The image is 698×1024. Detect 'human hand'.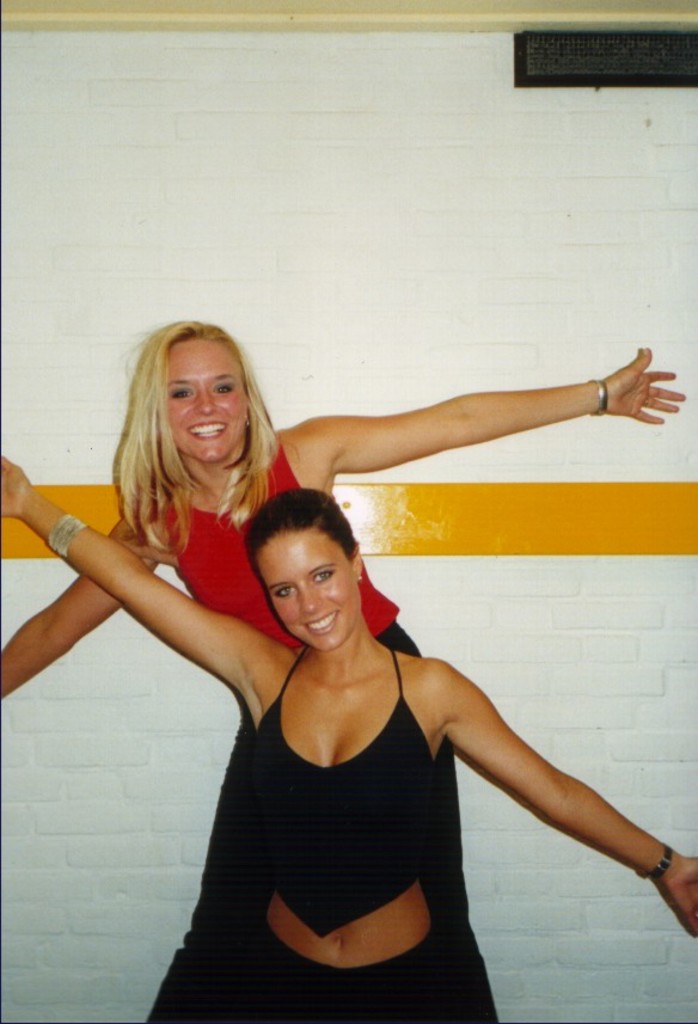
Detection: region(666, 854, 697, 933).
